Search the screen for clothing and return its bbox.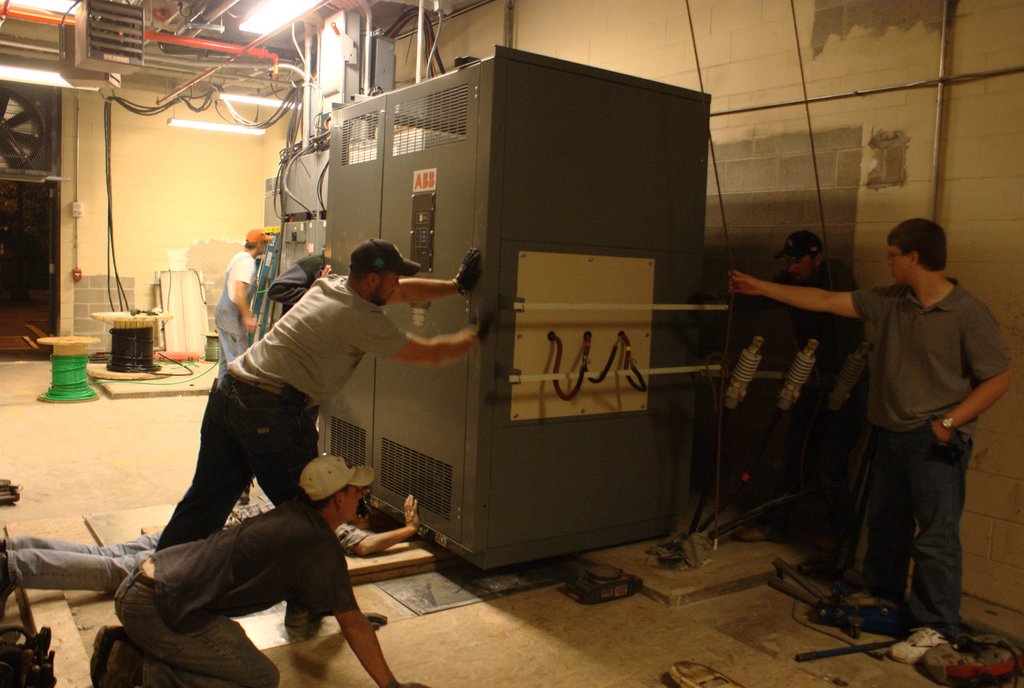
Found: {"left": 149, "top": 214, "right": 447, "bottom": 637}.
